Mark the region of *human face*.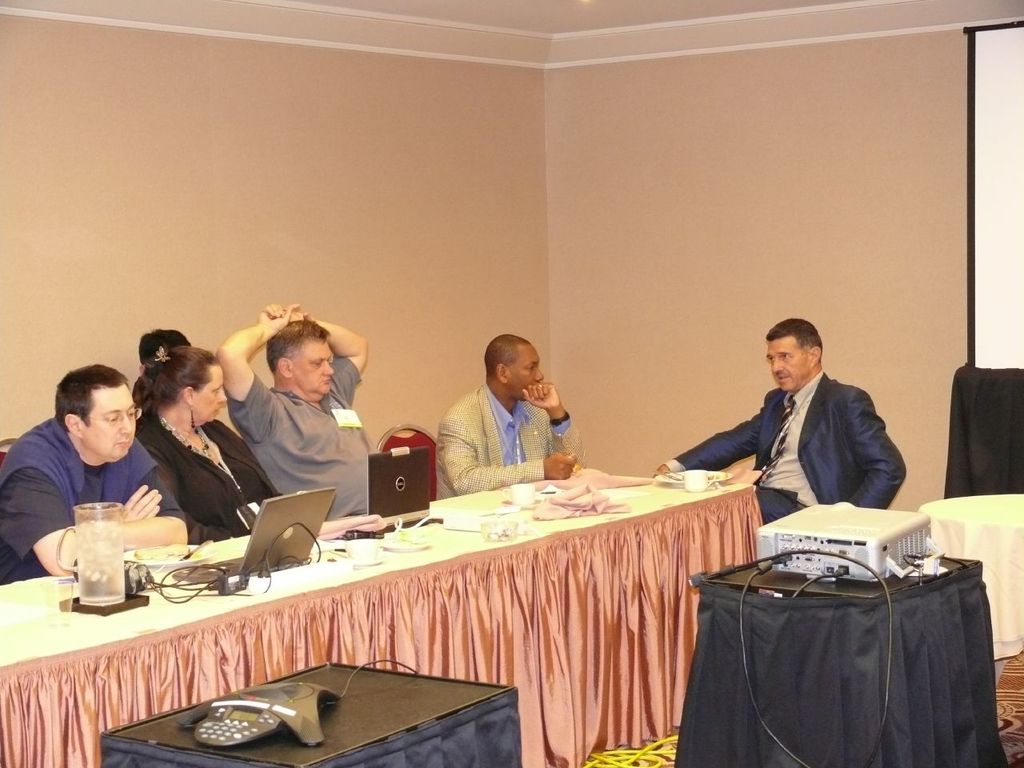
Region: {"x1": 86, "y1": 386, "x2": 135, "y2": 456}.
